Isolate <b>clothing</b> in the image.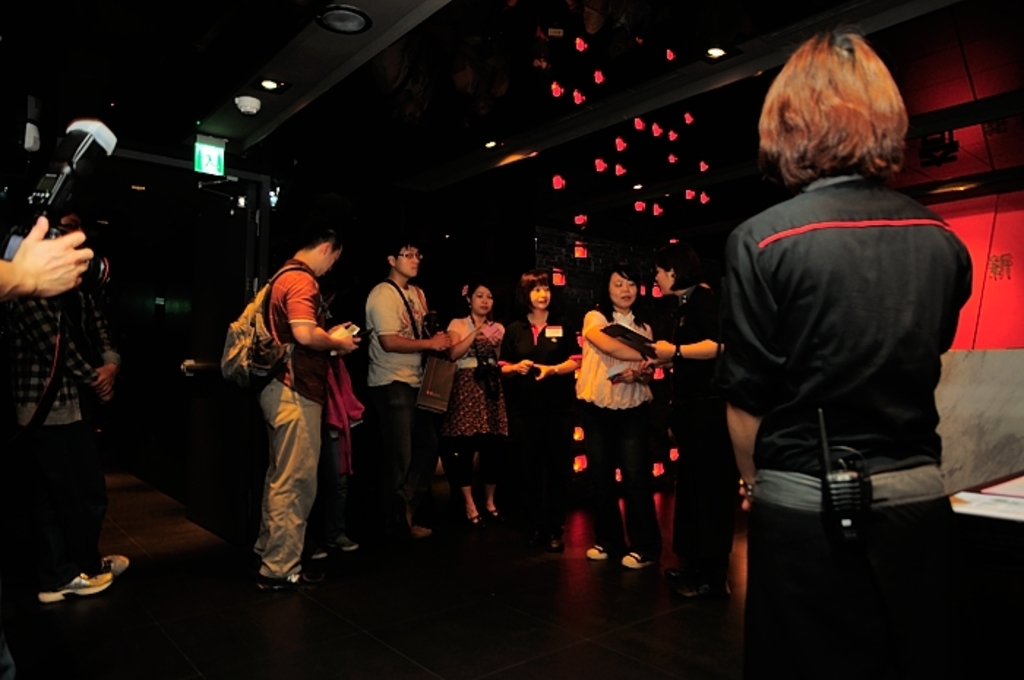
Isolated region: bbox=[500, 311, 572, 529].
